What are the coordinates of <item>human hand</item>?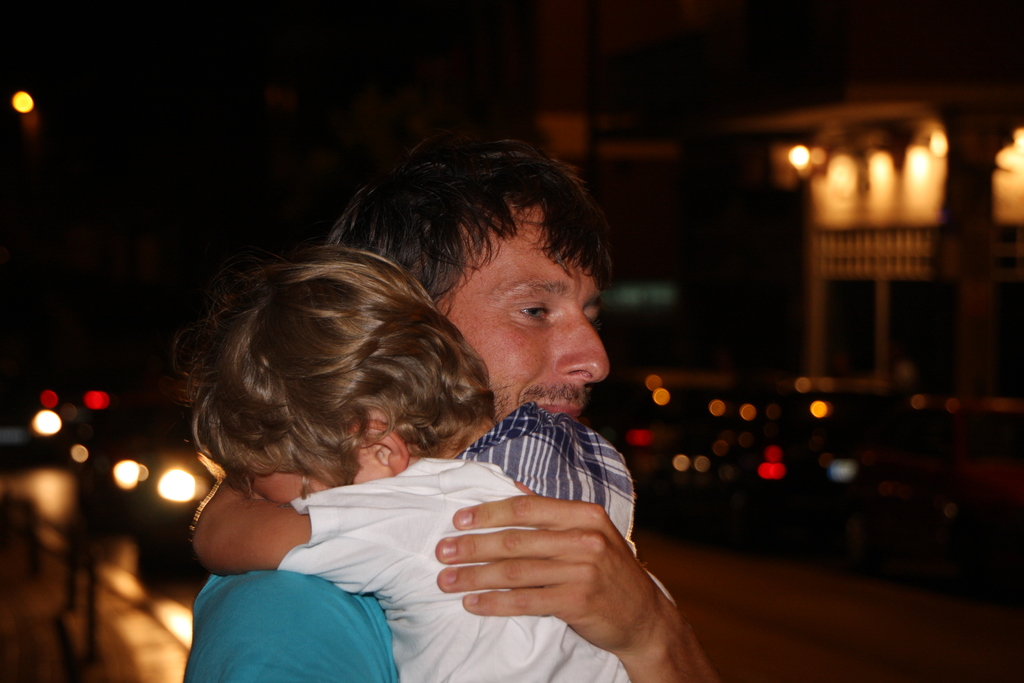
410 482 700 656.
